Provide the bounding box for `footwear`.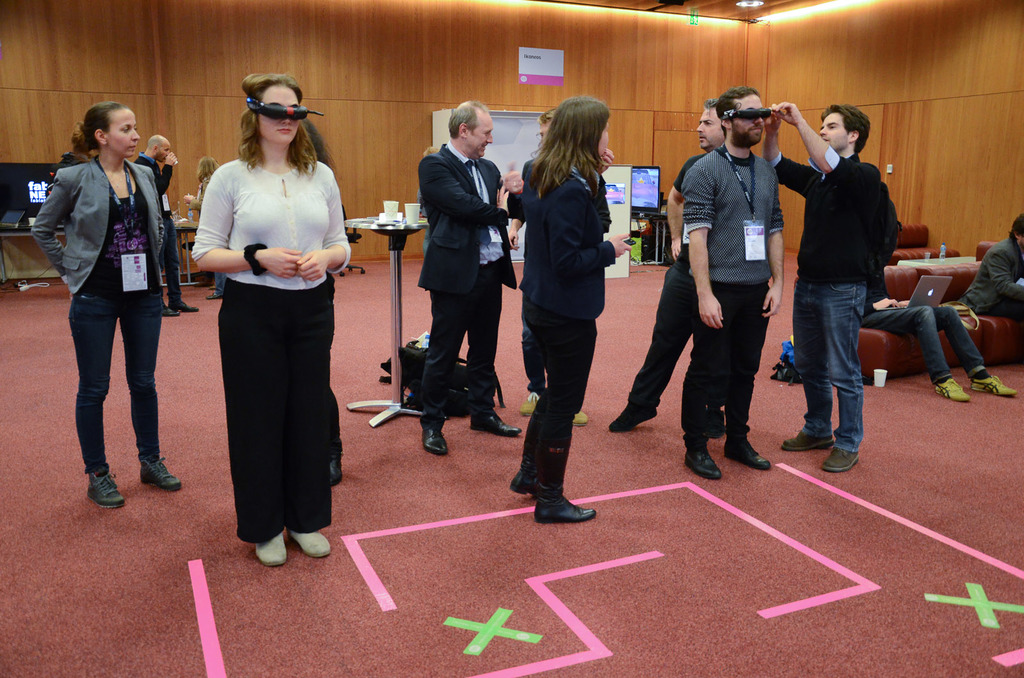
206:293:222:303.
